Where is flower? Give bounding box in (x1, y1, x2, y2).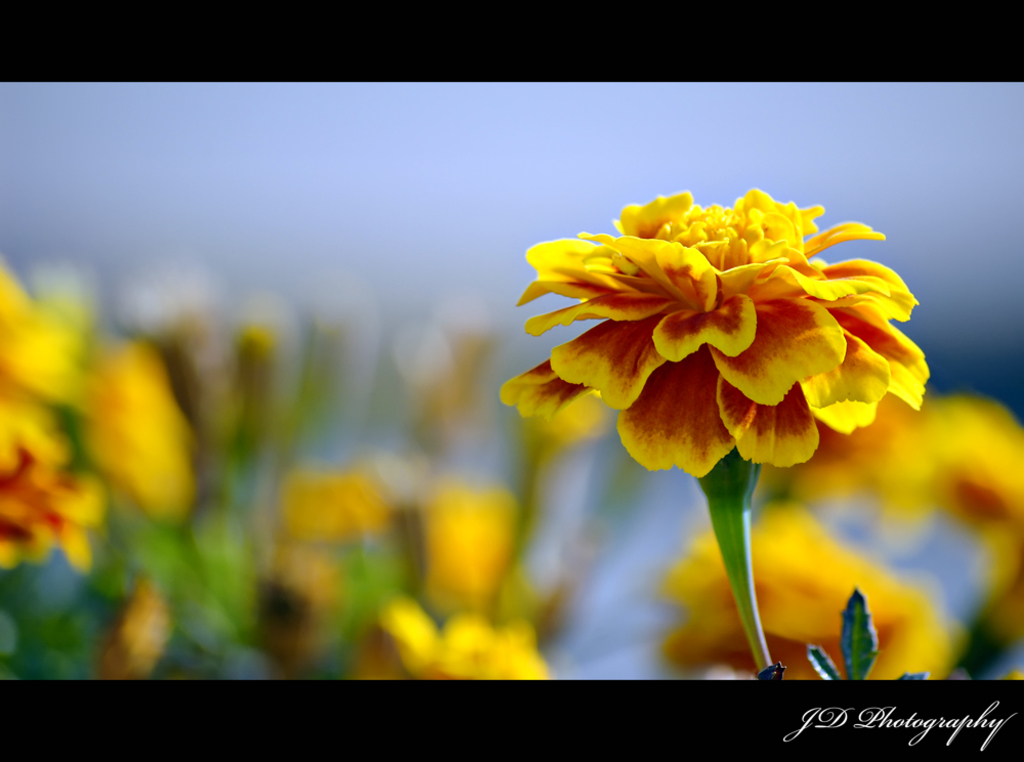
(662, 498, 955, 682).
